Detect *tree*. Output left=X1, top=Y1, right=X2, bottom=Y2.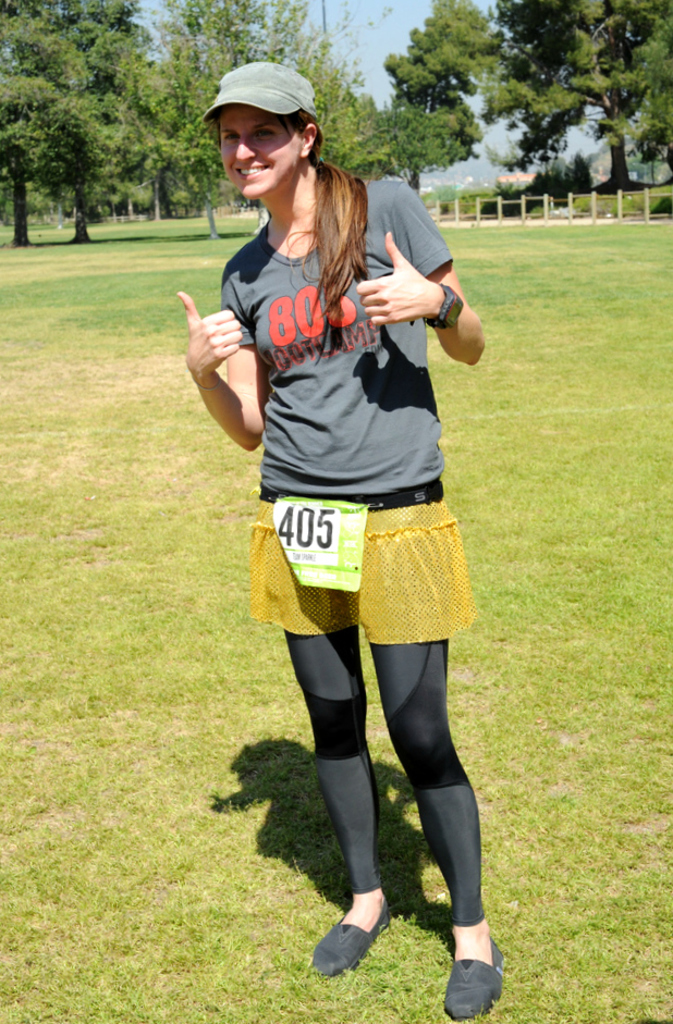
left=453, top=0, right=672, bottom=223.
